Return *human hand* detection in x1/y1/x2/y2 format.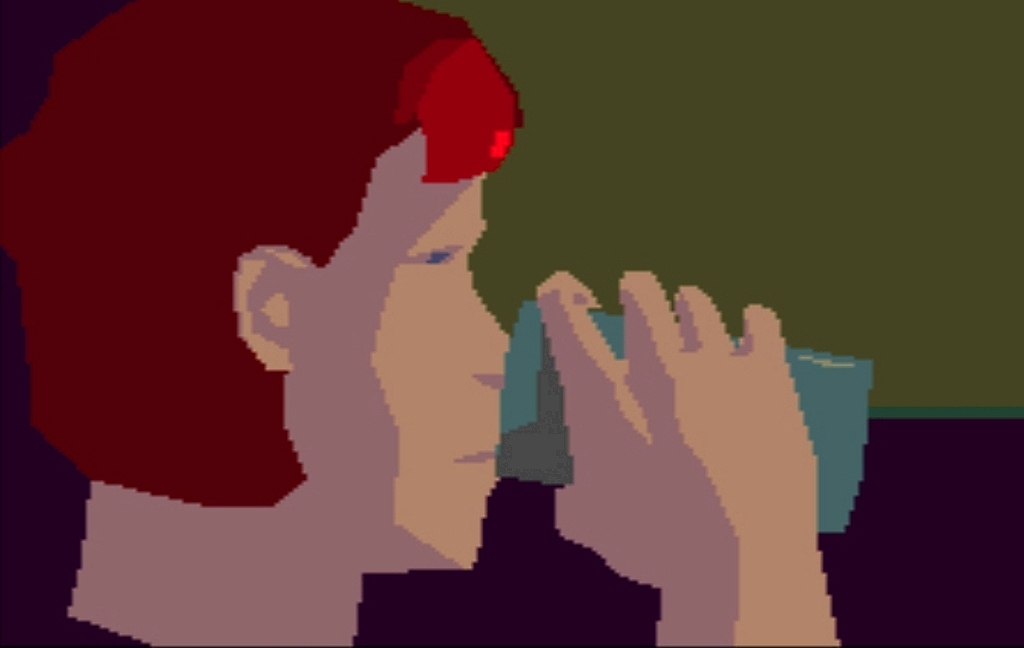
536/277/825/580.
